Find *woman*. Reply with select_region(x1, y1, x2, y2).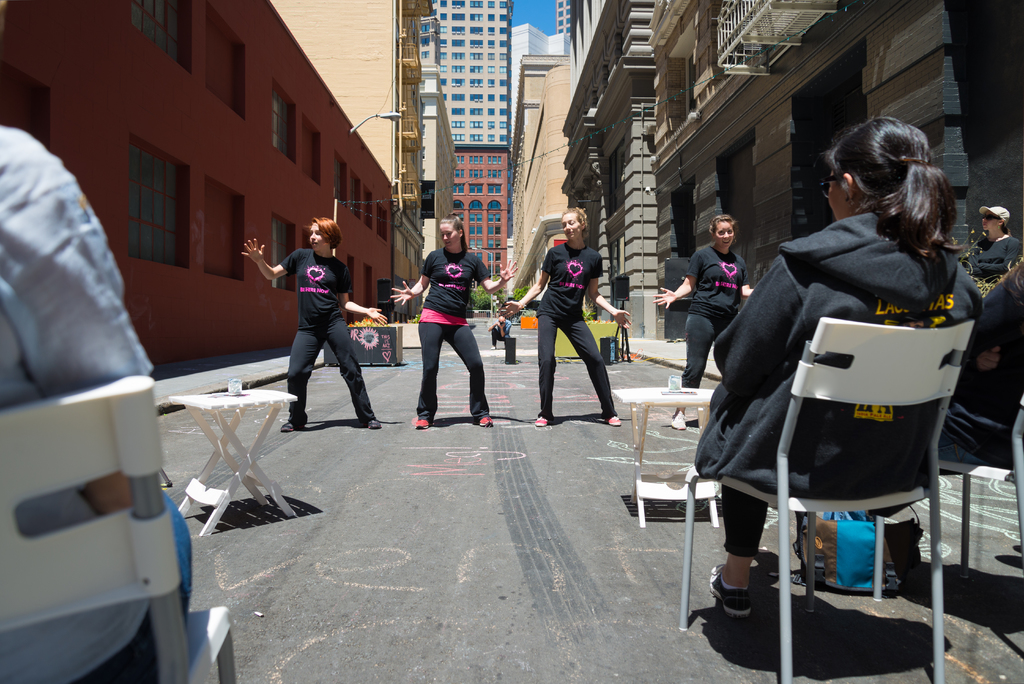
select_region(242, 216, 398, 431).
